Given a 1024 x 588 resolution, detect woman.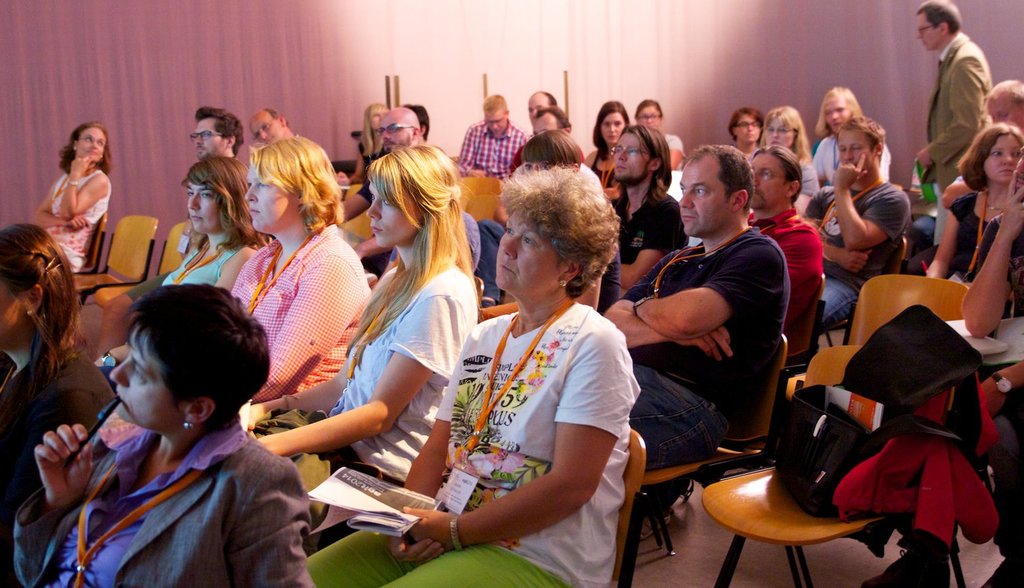
[811,85,884,176].
